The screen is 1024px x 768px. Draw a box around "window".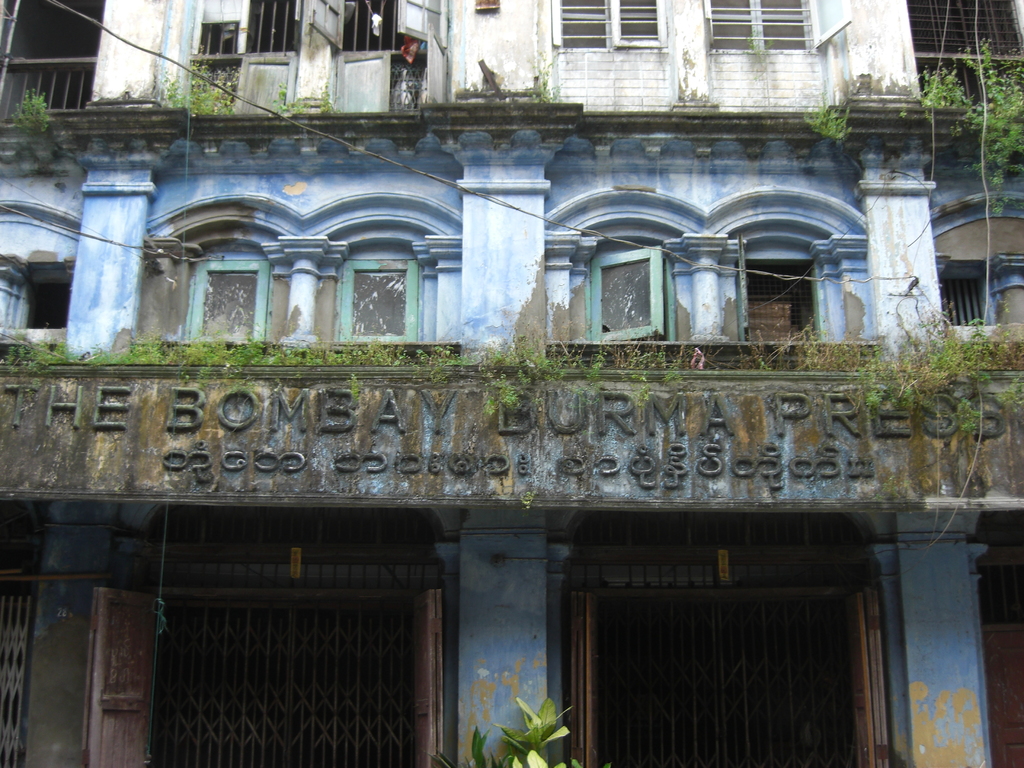
Rect(241, 0, 454, 108).
